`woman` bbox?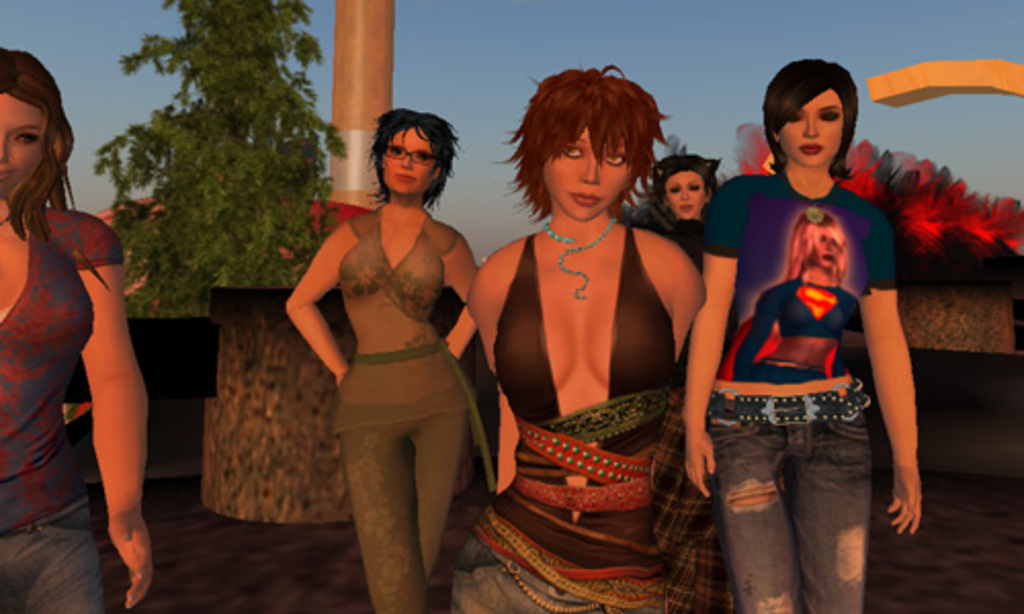
crop(639, 156, 725, 276)
